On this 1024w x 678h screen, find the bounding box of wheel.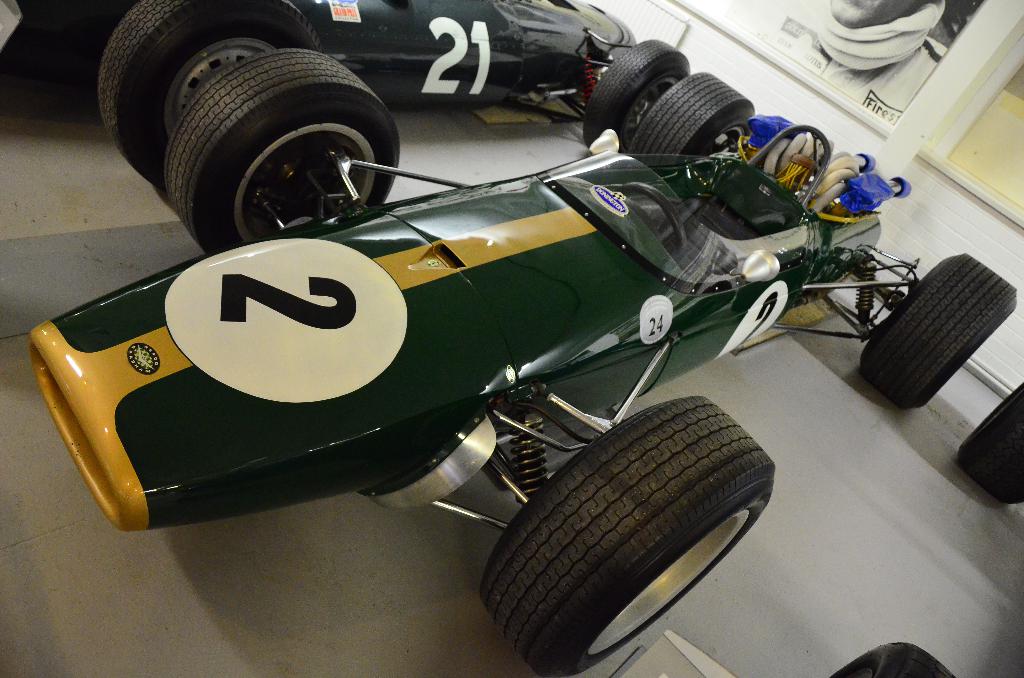
Bounding box: 954, 381, 1023, 511.
